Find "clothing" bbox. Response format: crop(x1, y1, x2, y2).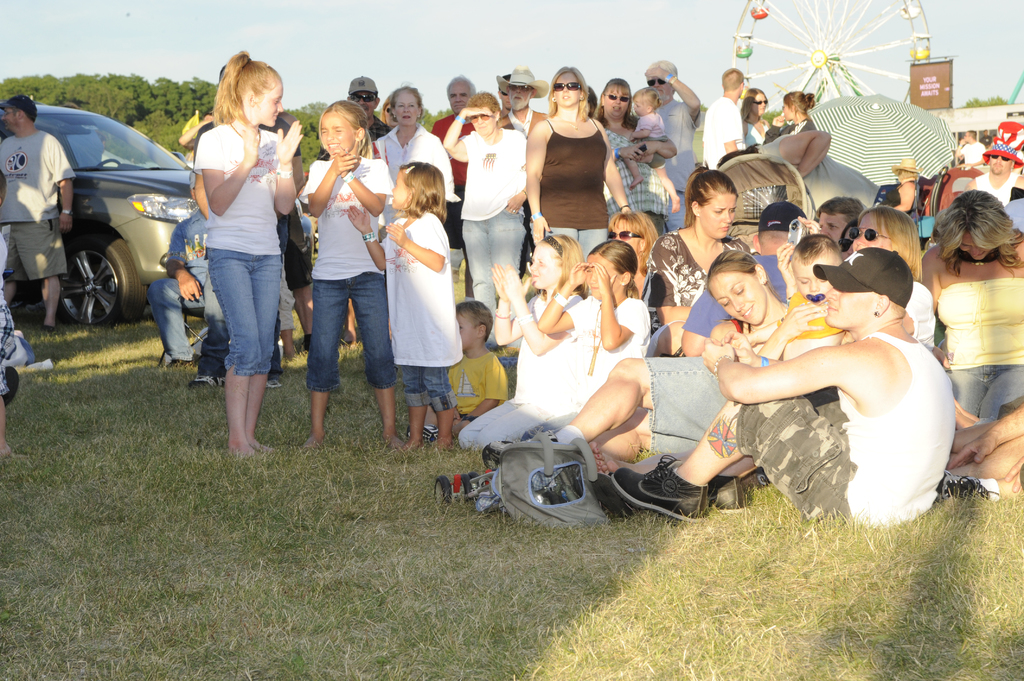
crop(299, 156, 396, 389).
